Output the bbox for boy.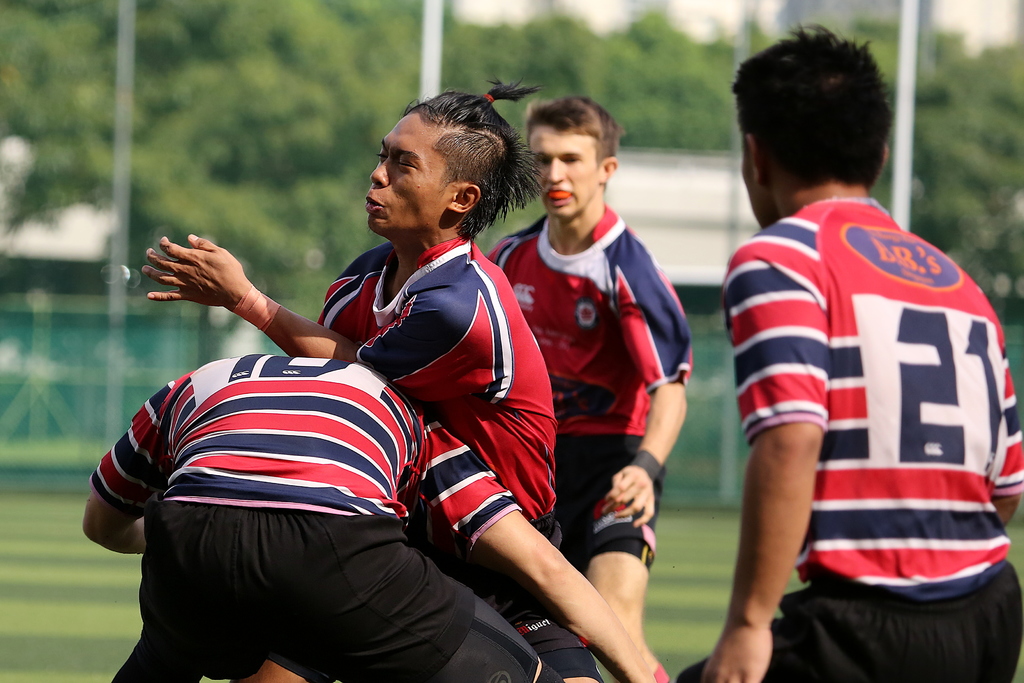
[486, 98, 691, 682].
